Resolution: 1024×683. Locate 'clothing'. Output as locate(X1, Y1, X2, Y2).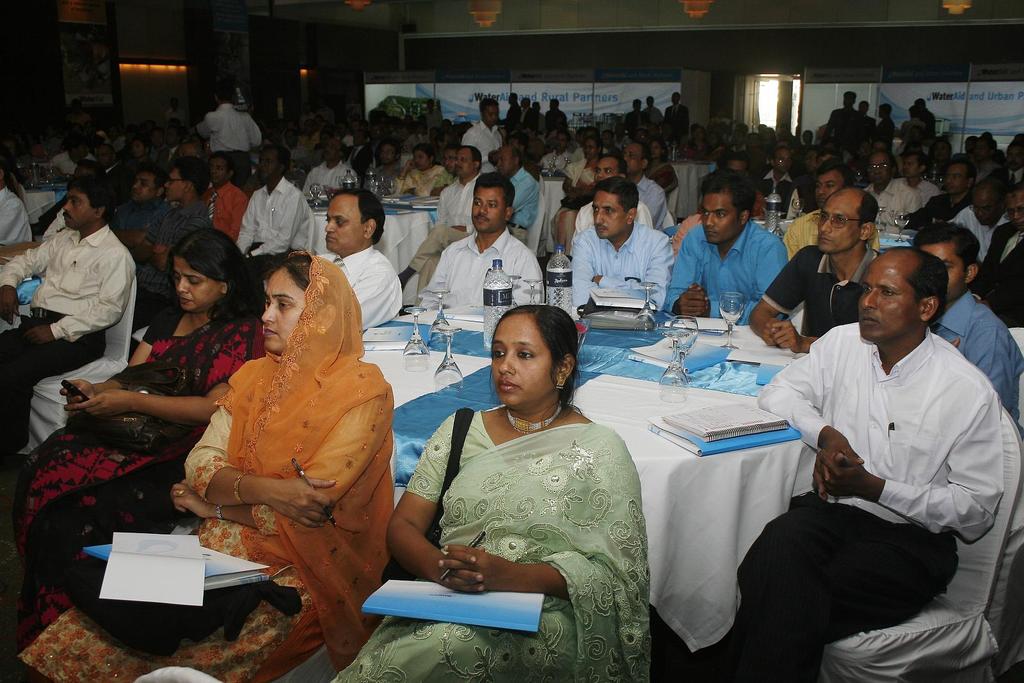
locate(372, 161, 405, 204).
